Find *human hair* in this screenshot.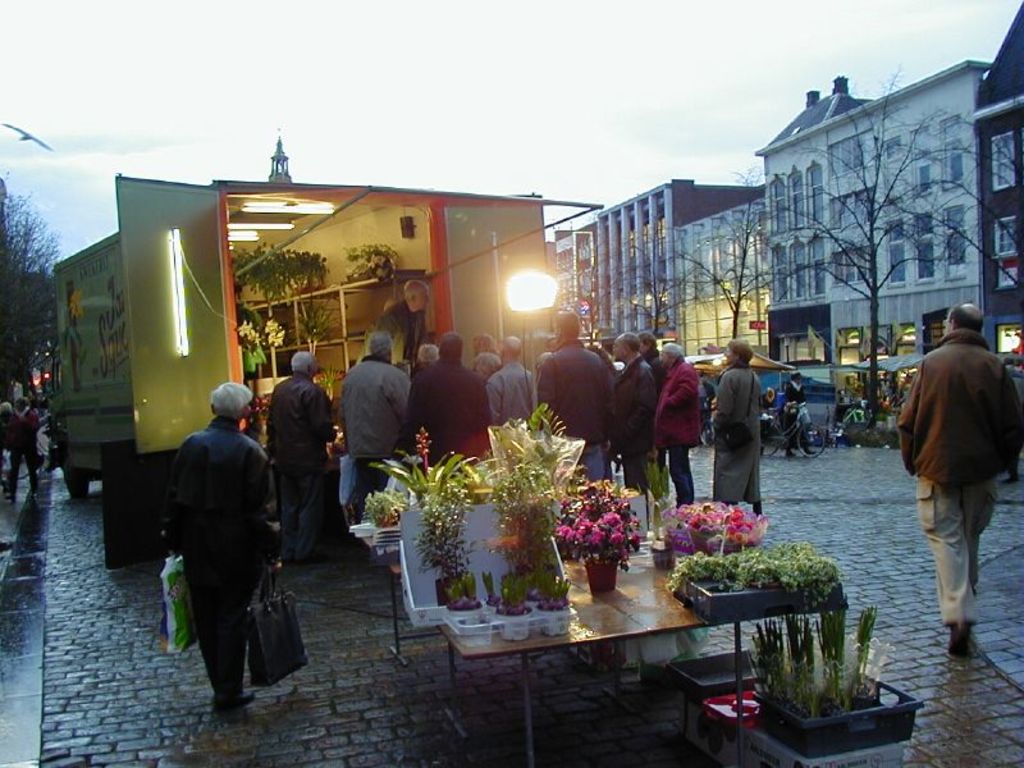
The bounding box for *human hair* is <region>416, 340, 438, 365</region>.
